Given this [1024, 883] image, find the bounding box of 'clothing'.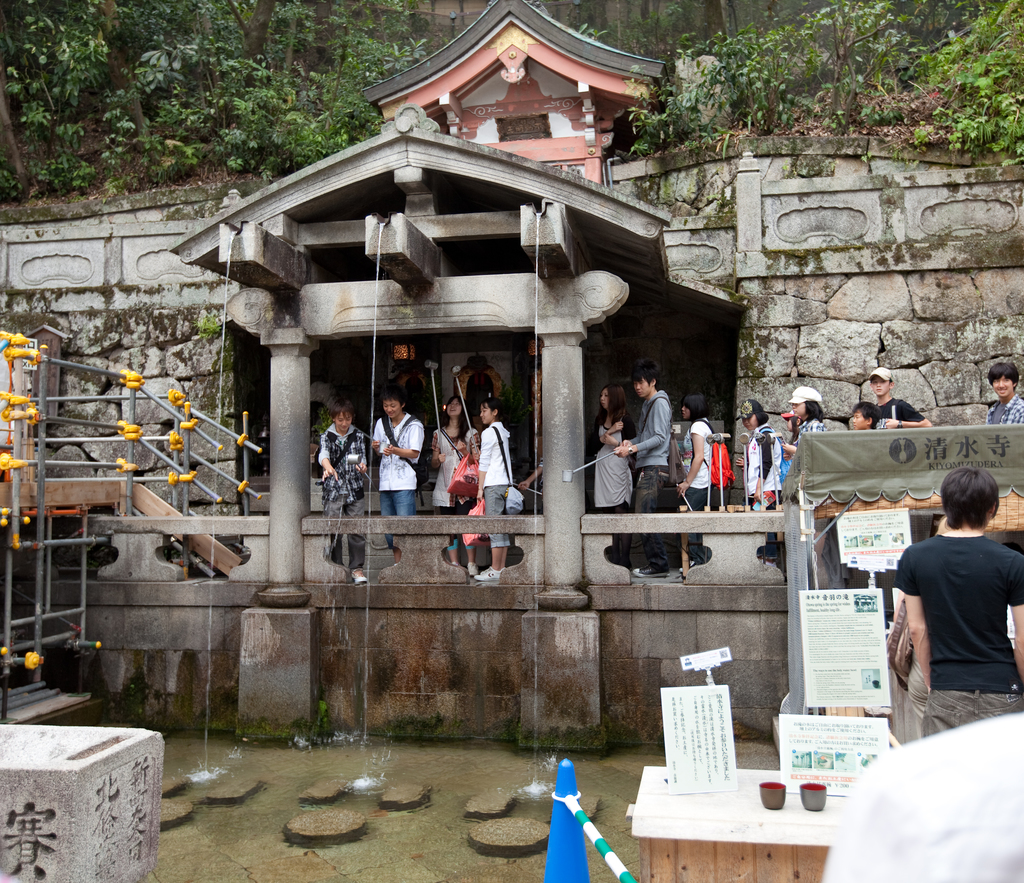
l=478, t=423, r=515, b=547.
